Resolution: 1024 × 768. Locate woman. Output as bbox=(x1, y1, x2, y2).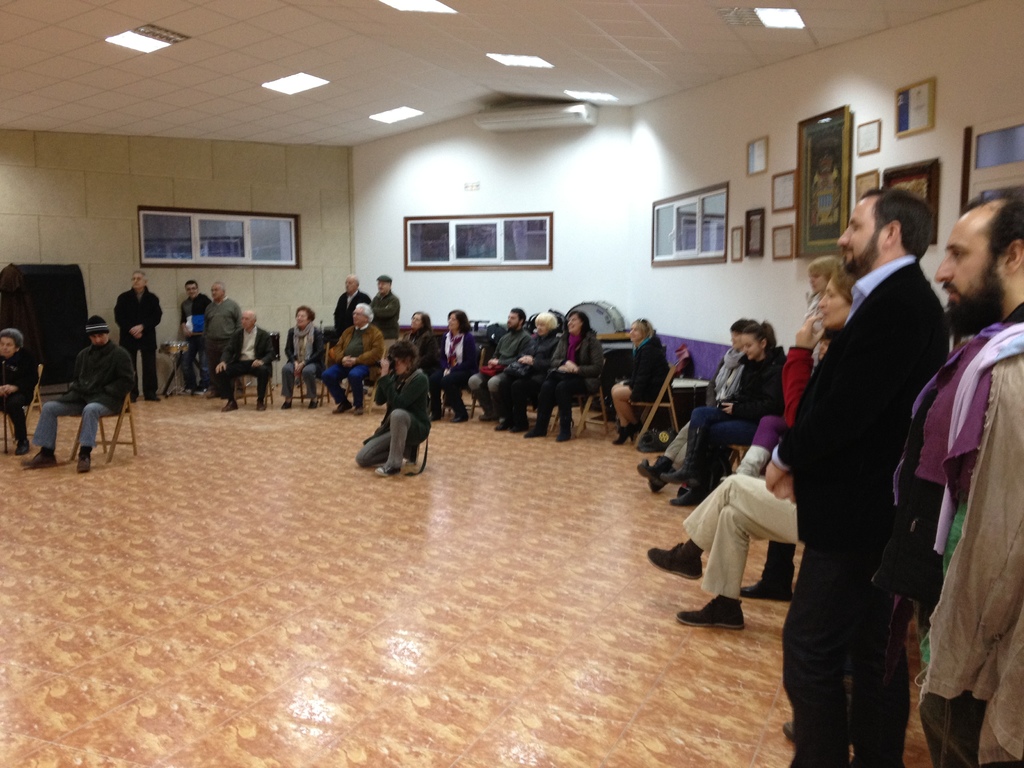
bbox=(281, 300, 329, 408).
